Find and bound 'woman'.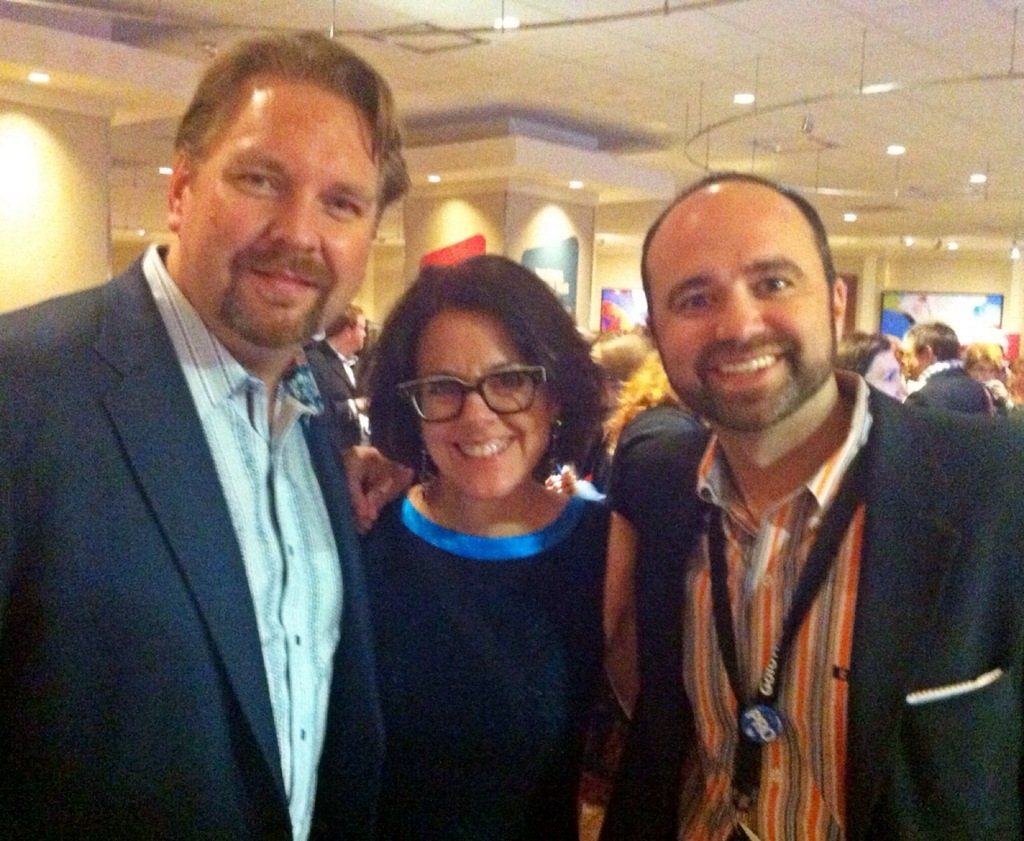
Bound: x1=329, y1=223, x2=647, y2=840.
